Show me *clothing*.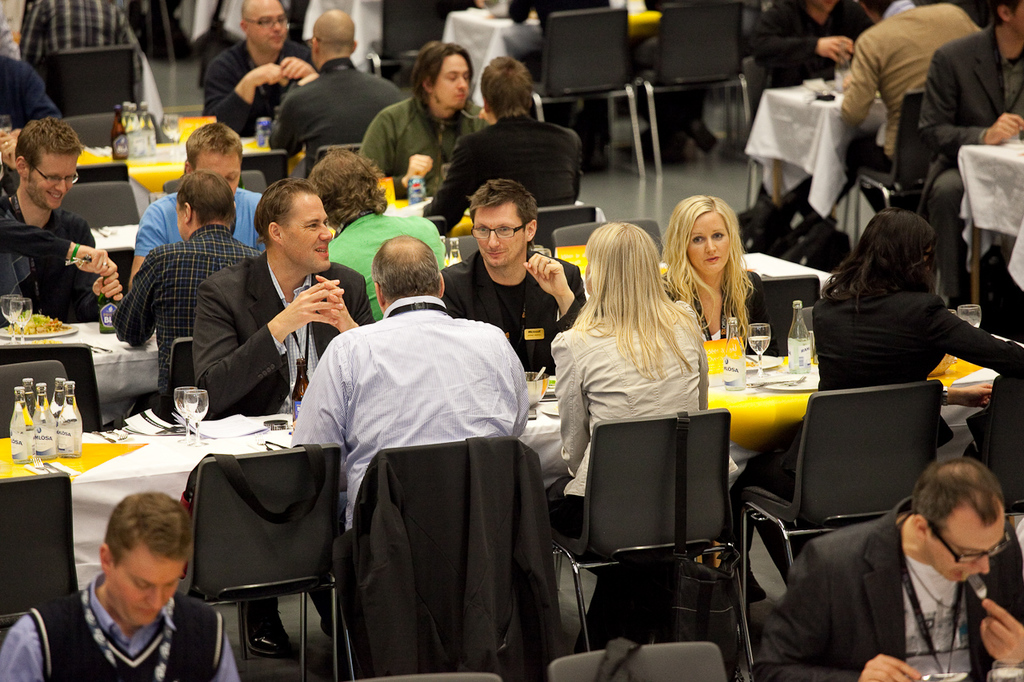
*clothing* is here: pyautogui.locateOnScreen(920, 18, 1023, 297).
